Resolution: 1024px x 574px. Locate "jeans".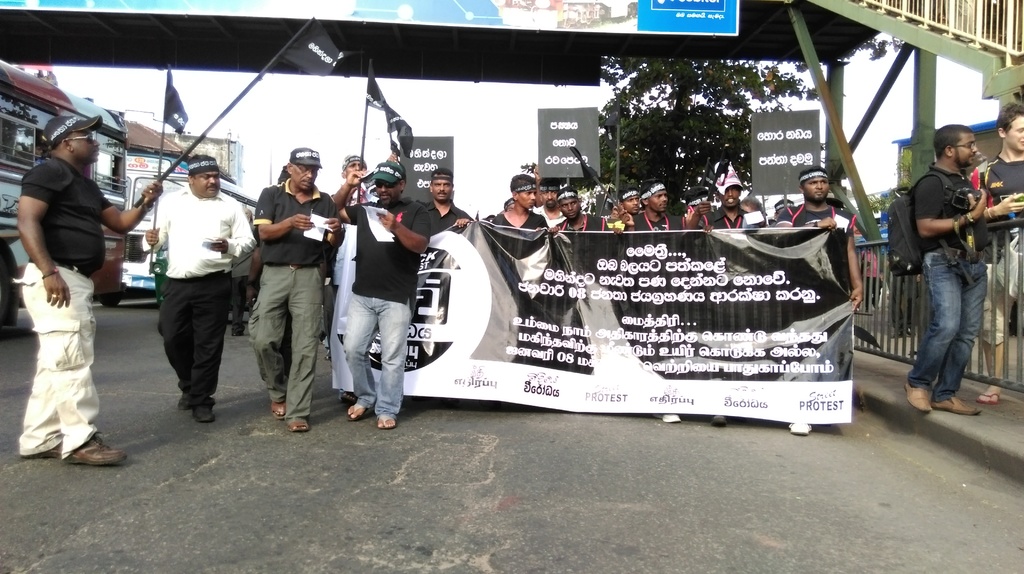
pyautogui.locateOnScreen(331, 273, 403, 424).
